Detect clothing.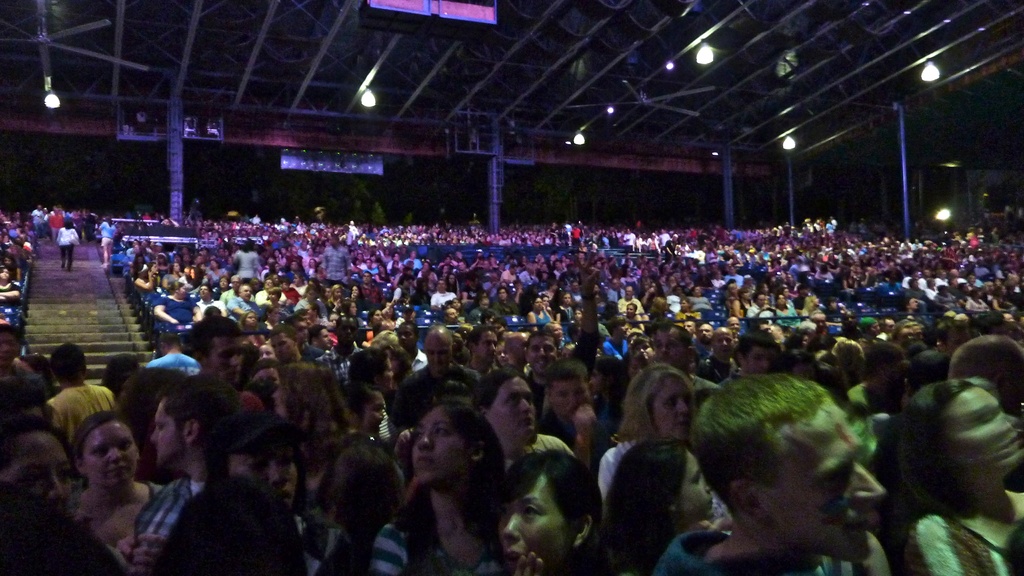
Detected at 345,227,358,243.
